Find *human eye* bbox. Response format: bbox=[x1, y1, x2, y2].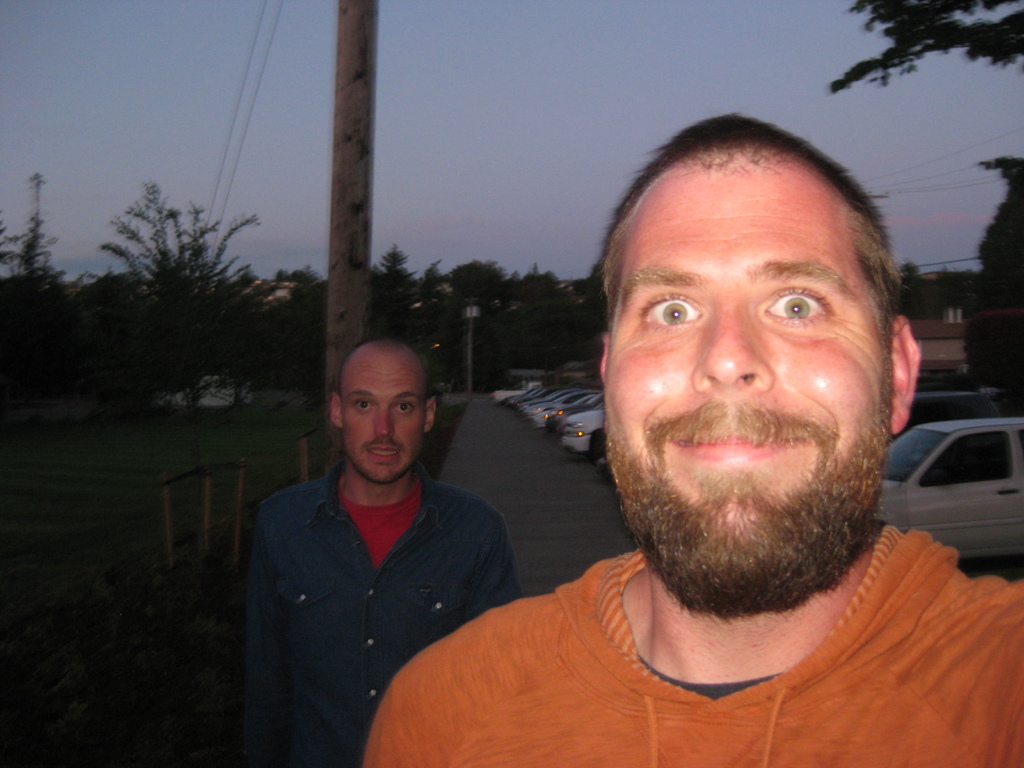
bbox=[394, 399, 418, 415].
